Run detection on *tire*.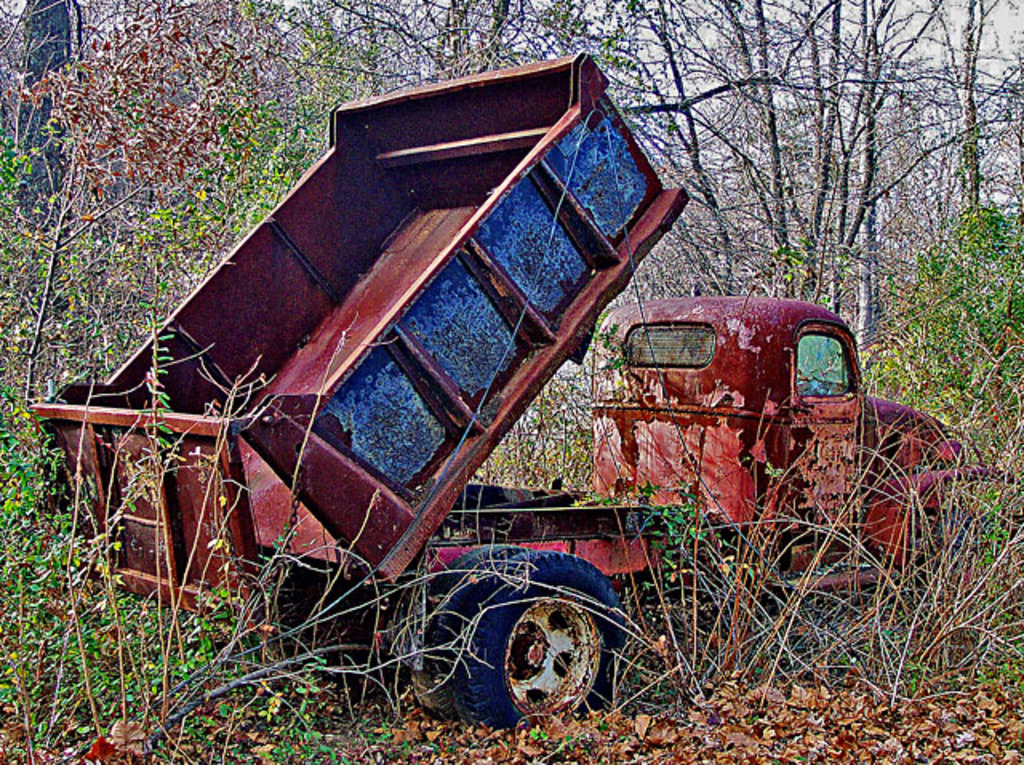
Result: {"left": 467, "top": 573, "right": 613, "bottom": 738}.
